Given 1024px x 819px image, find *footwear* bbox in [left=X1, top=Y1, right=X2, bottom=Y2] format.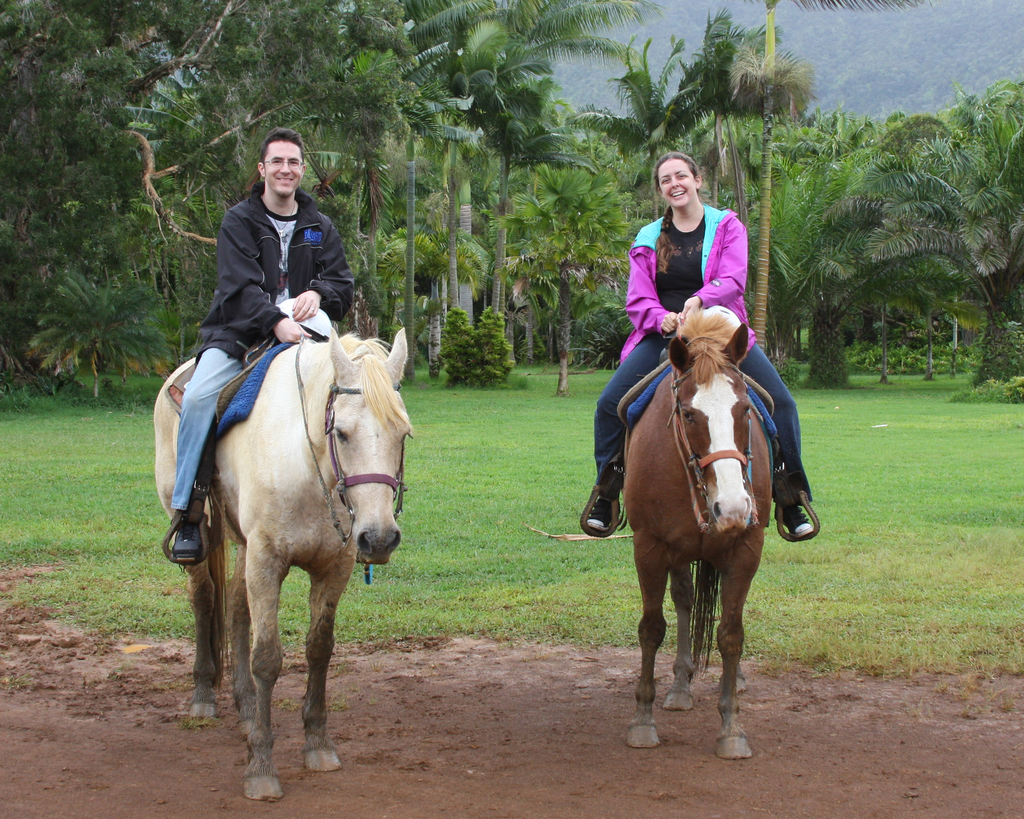
[left=575, top=459, right=627, bottom=534].
